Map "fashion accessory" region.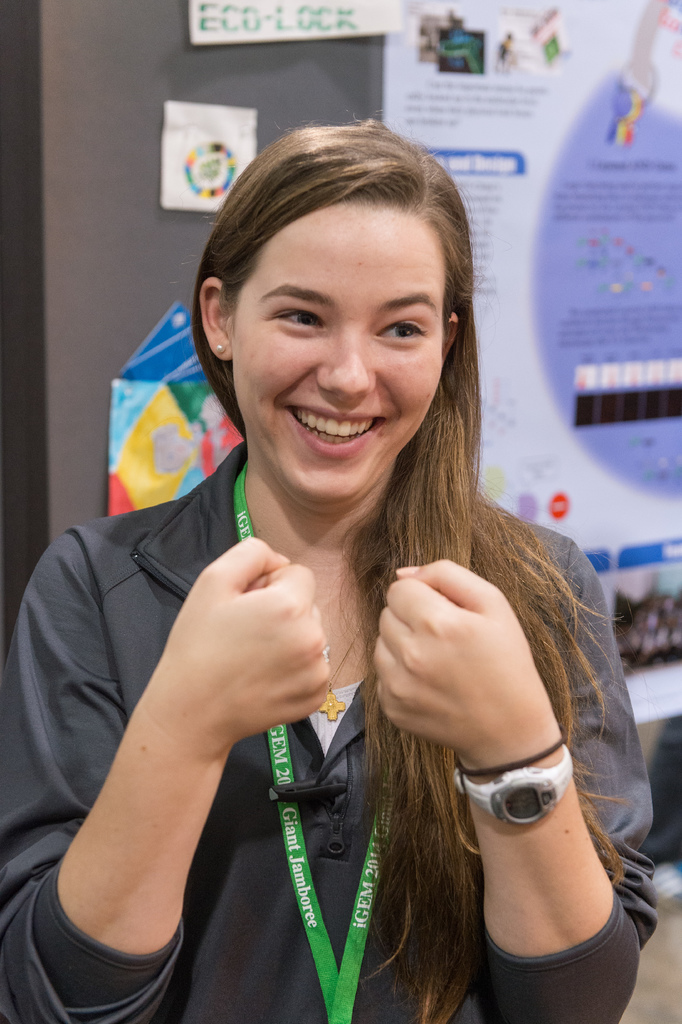
Mapped to bbox=(317, 618, 365, 717).
